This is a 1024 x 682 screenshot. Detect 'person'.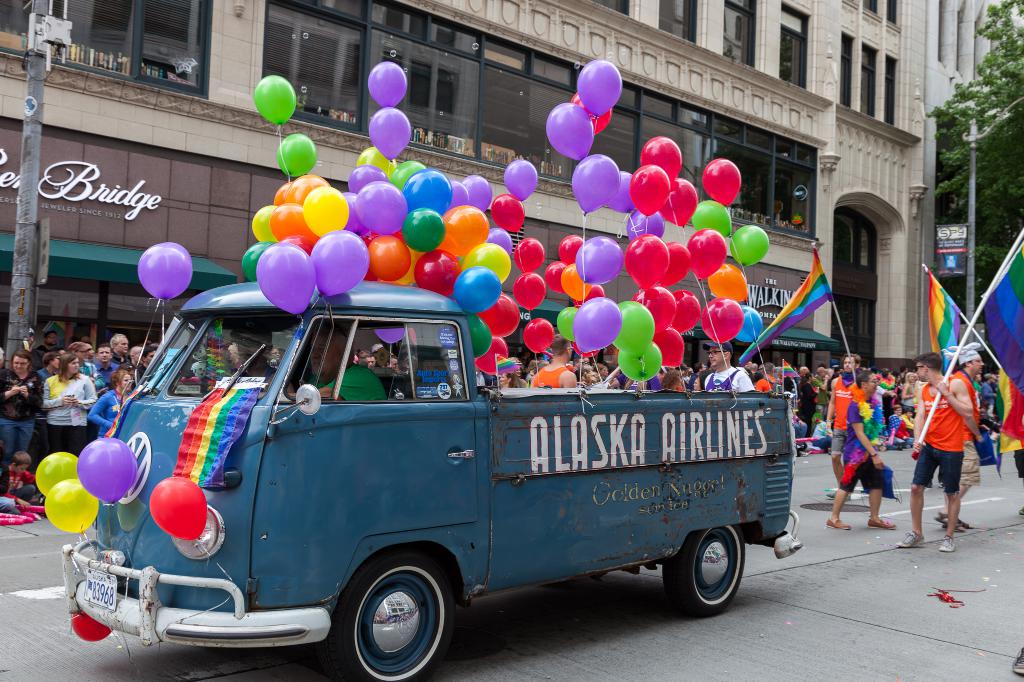
Rect(845, 355, 905, 549).
